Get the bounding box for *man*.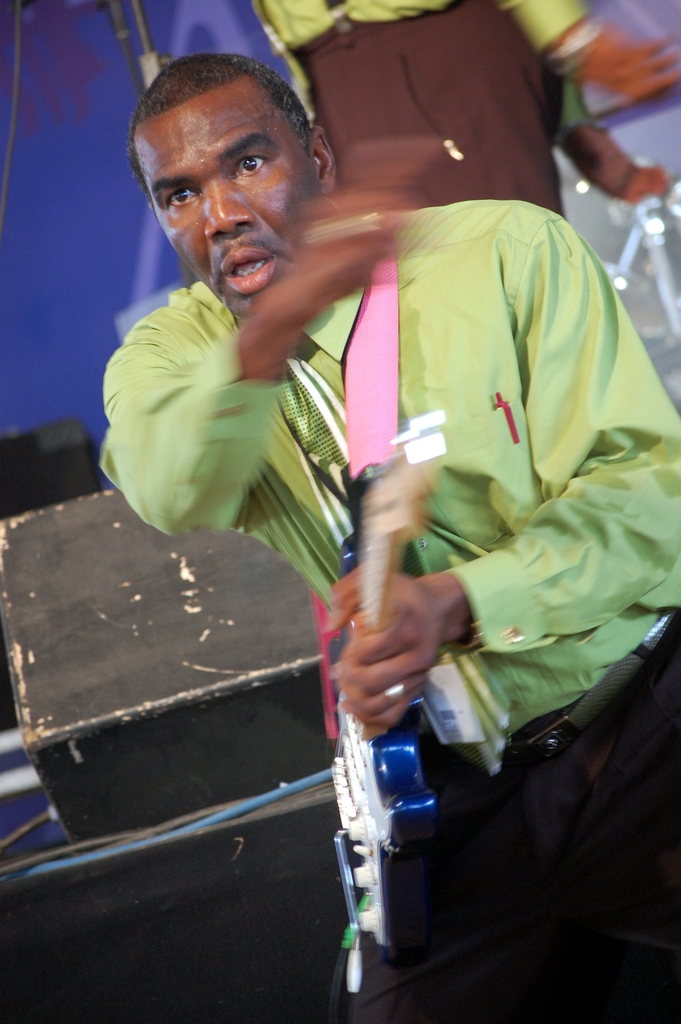
bbox(255, 0, 671, 222).
